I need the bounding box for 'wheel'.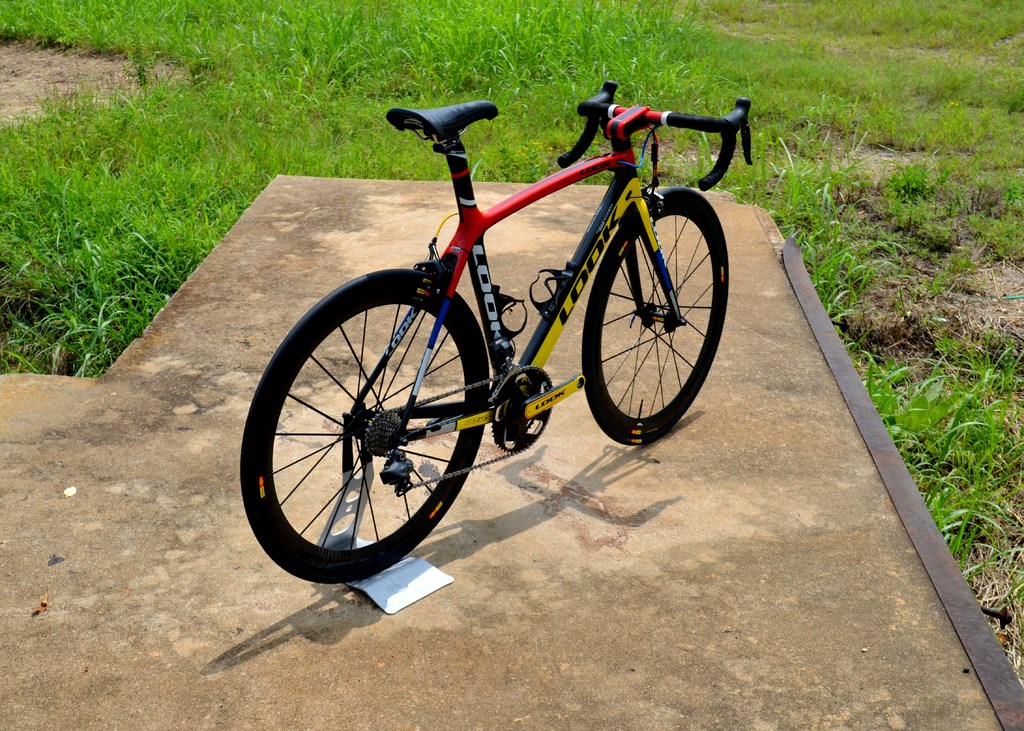
Here it is: box=[244, 266, 506, 583].
